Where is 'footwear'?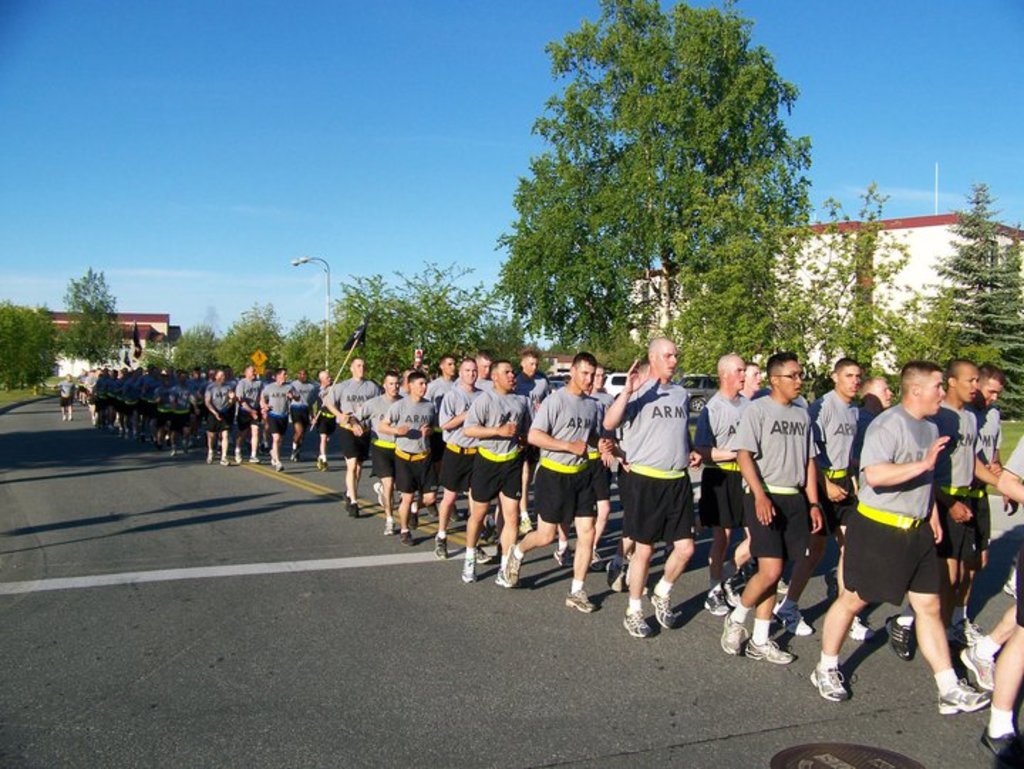
[left=115, top=426, right=124, bottom=436].
